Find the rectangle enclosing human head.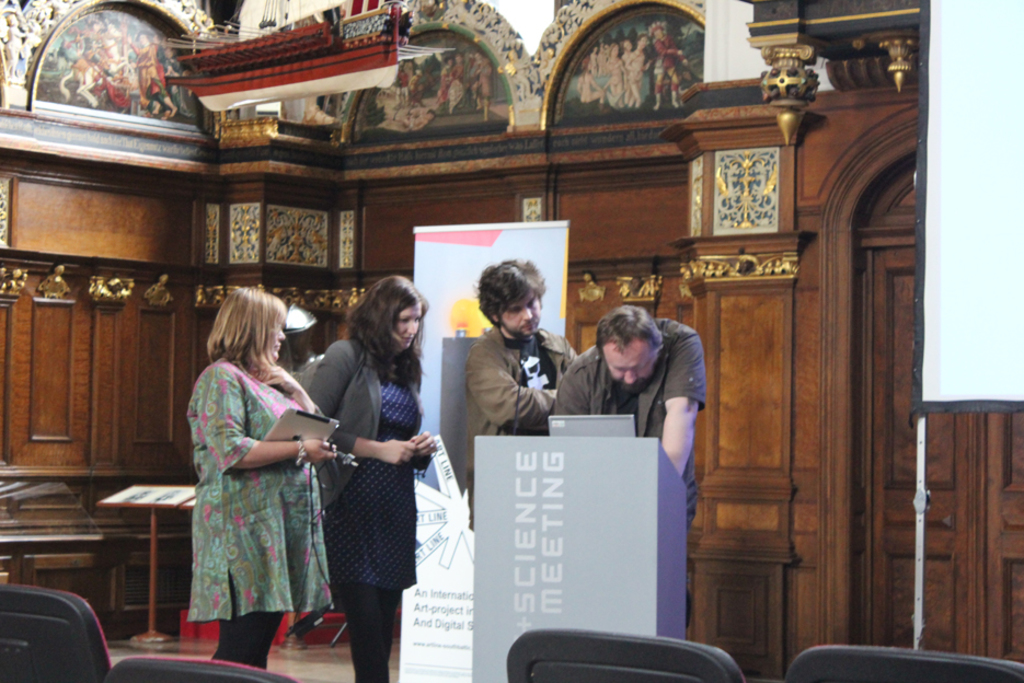
crop(609, 43, 621, 58).
